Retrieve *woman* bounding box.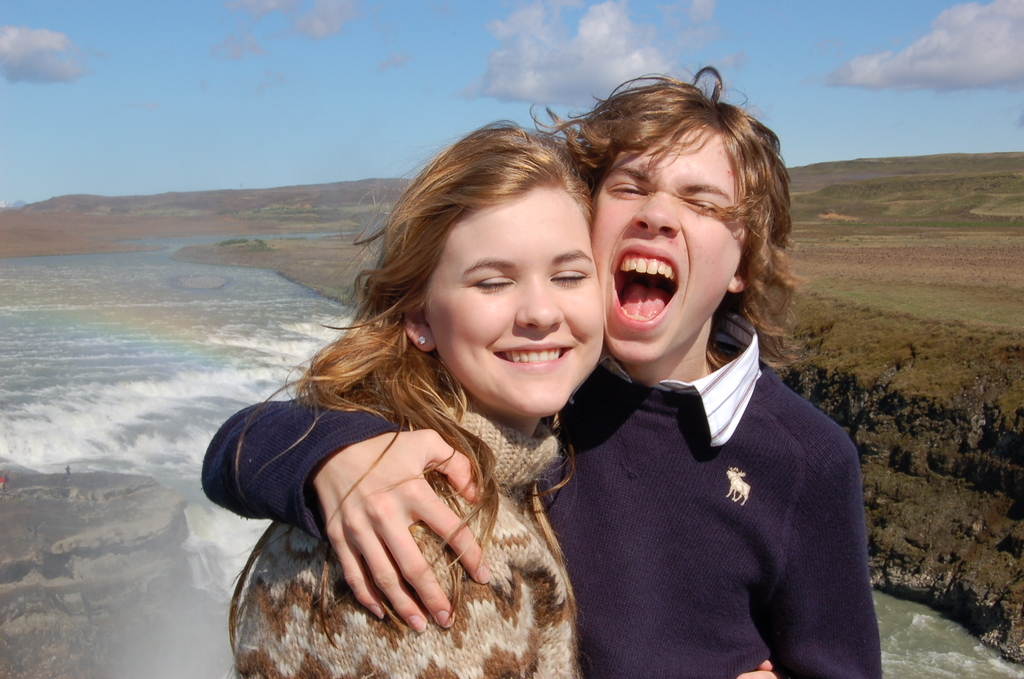
Bounding box: detection(225, 116, 785, 678).
